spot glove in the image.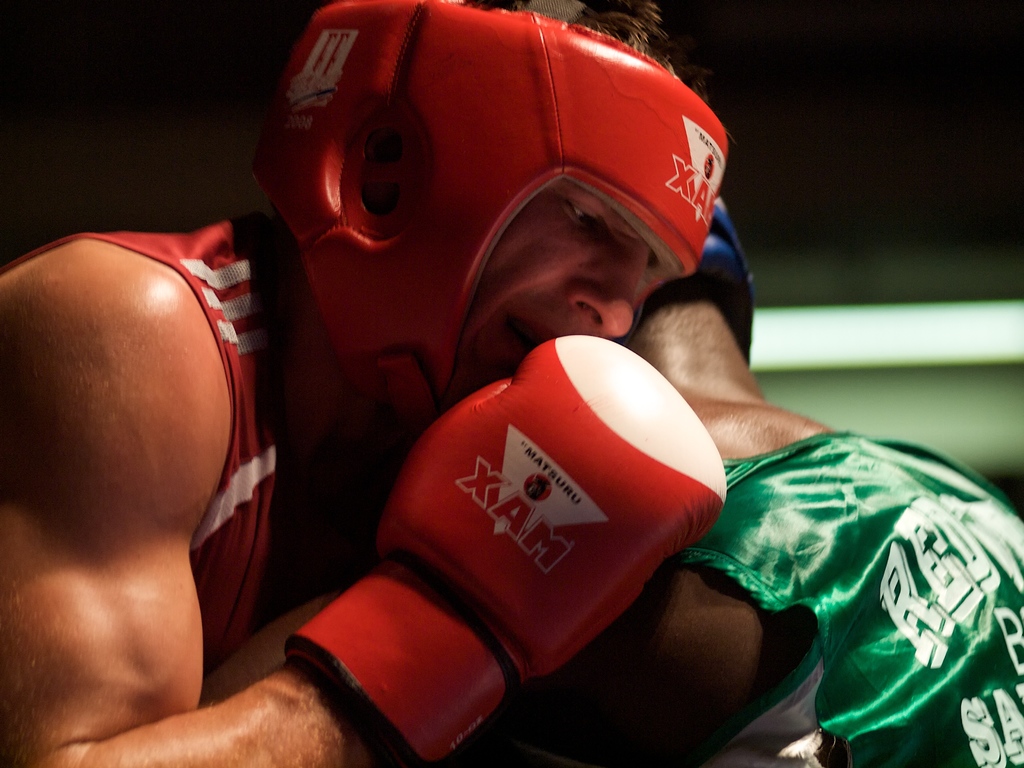
glove found at locate(284, 332, 728, 767).
